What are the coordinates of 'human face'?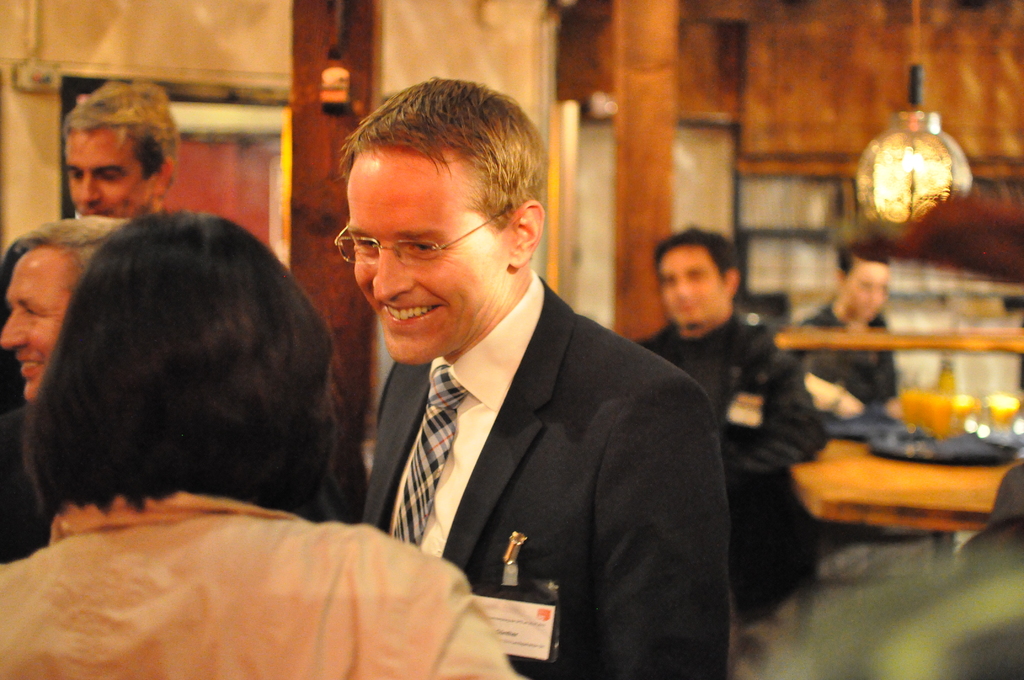
Rect(0, 251, 80, 393).
